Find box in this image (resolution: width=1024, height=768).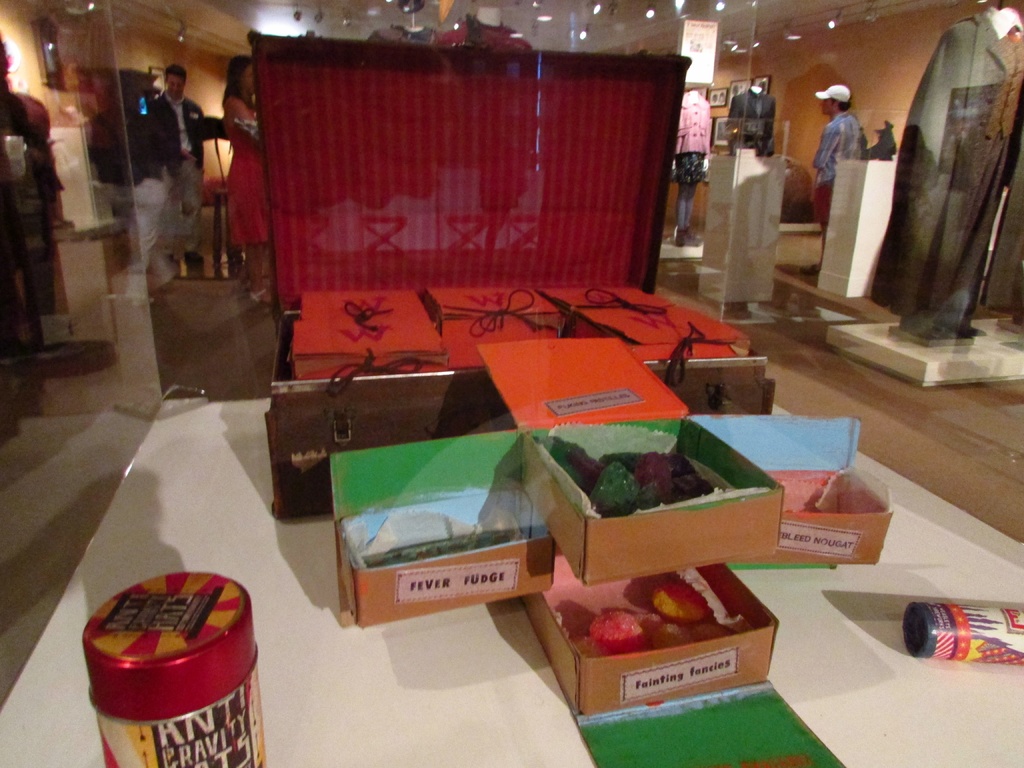
bbox(326, 477, 567, 636).
